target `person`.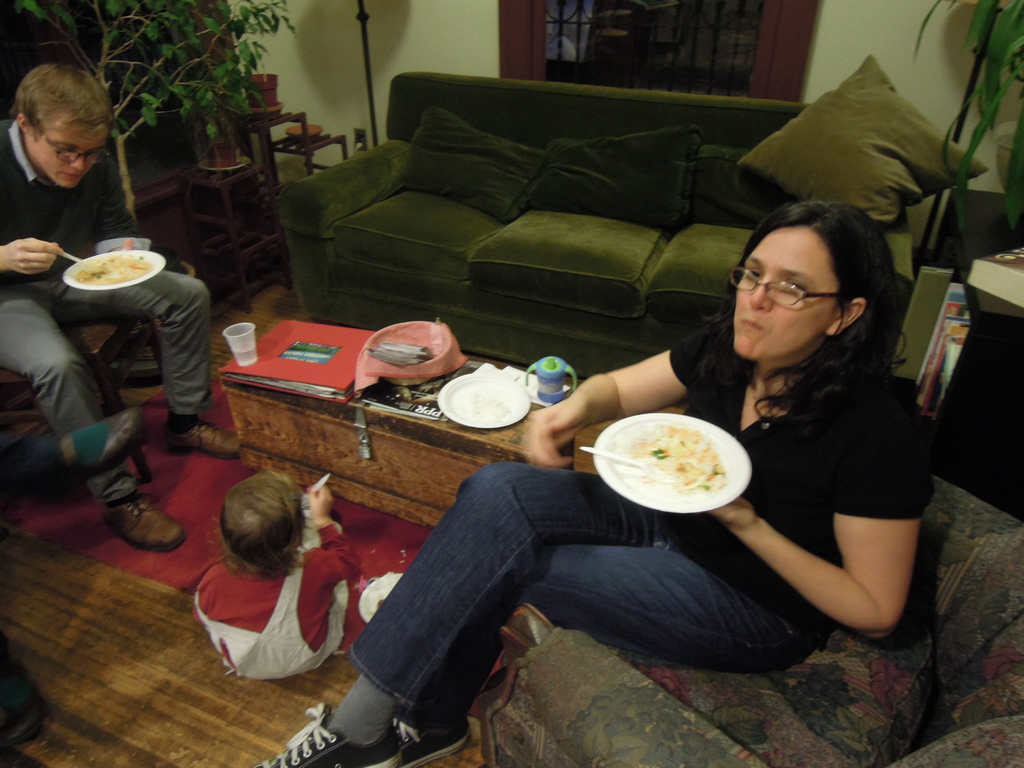
Target region: 251,202,938,767.
